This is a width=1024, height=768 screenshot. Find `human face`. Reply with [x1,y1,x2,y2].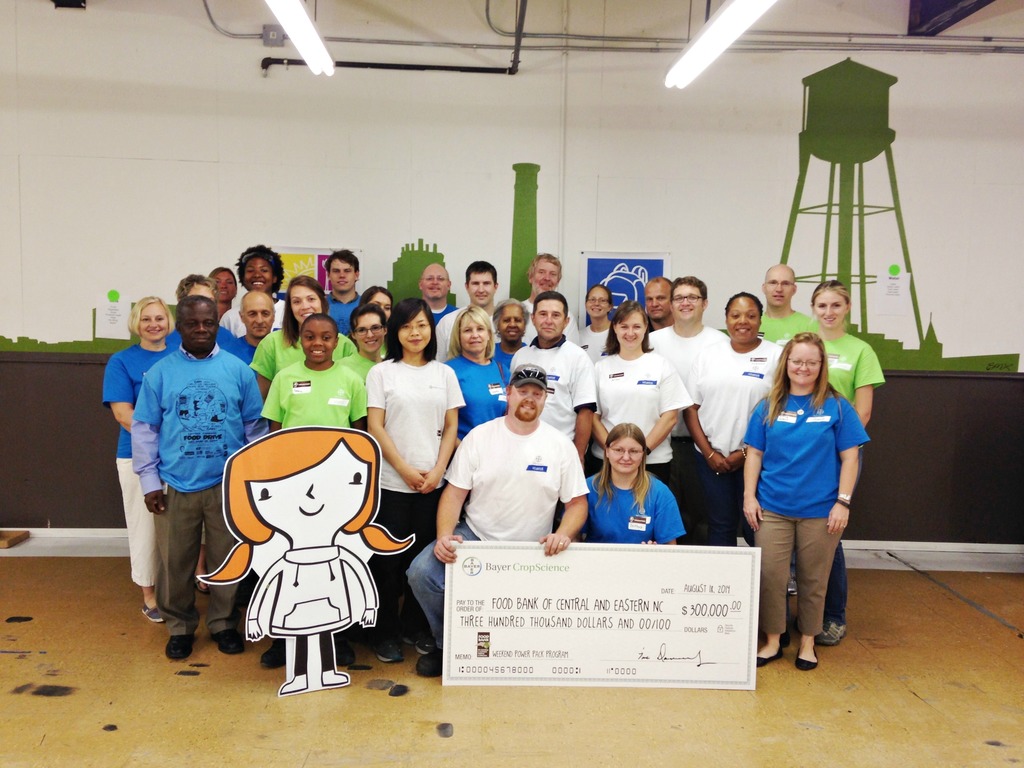
[611,438,644,474].
